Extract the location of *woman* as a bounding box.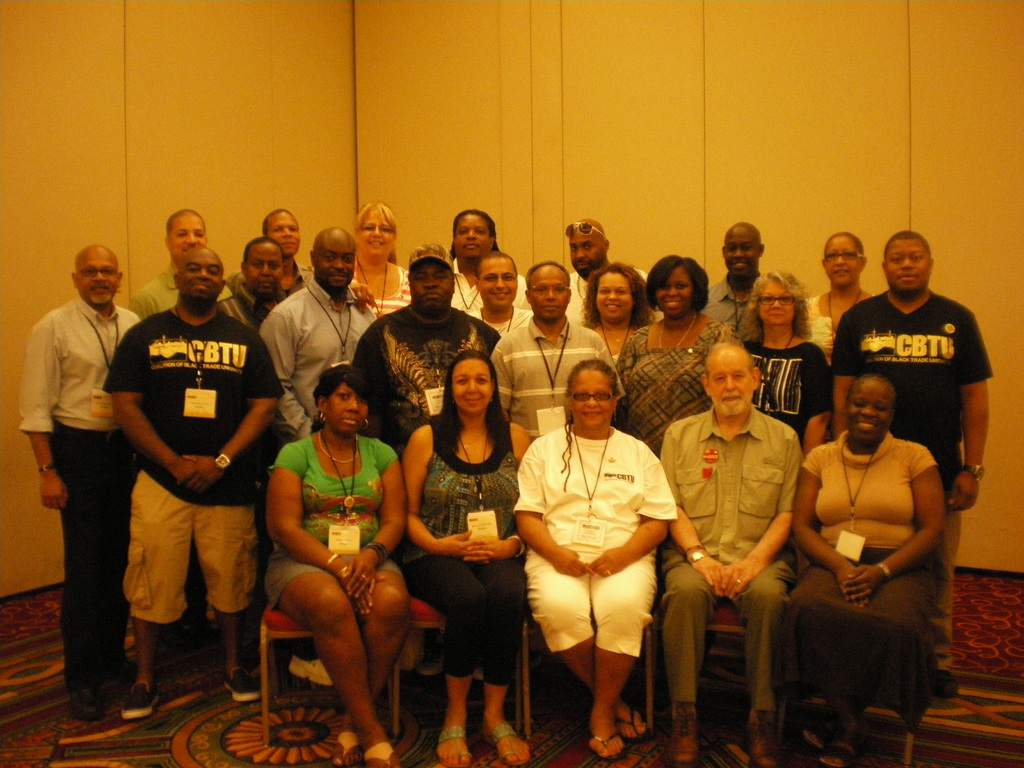
342 196 410 317.
